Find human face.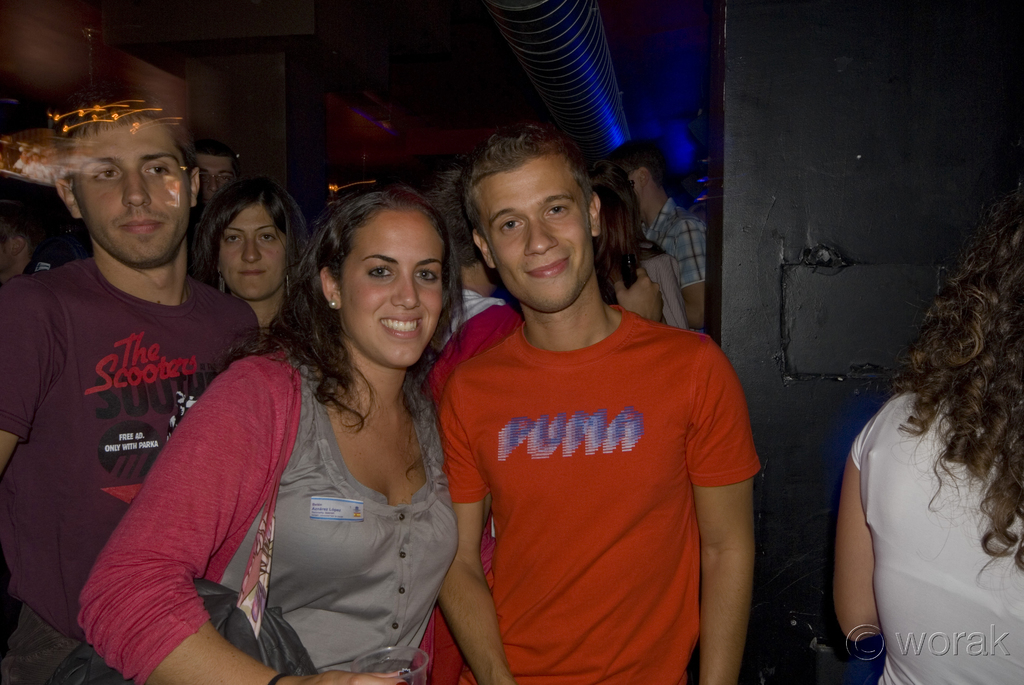
[339,205,447,367].
